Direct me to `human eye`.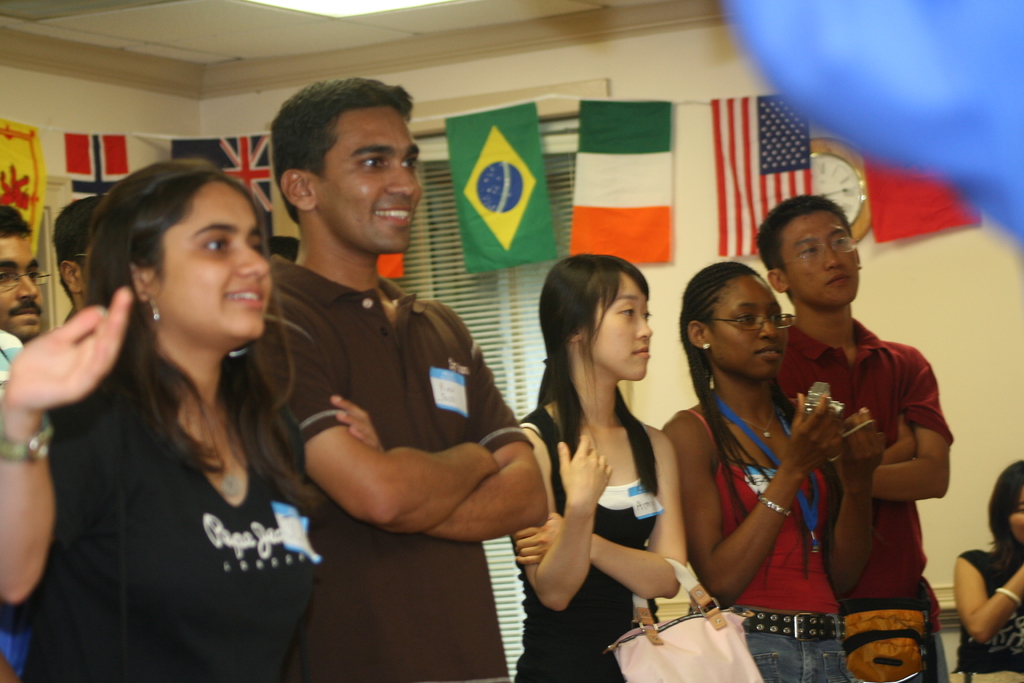
Direction: region(206, 236, 228, 251).
